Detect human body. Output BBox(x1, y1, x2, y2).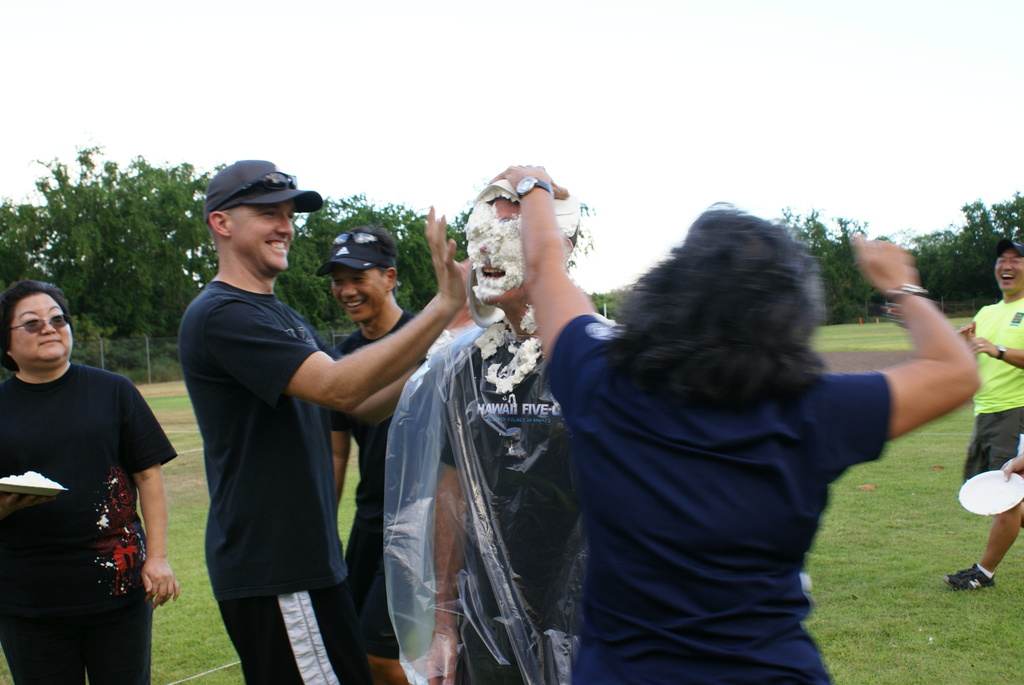
BBox(956, 239, 1023, 586).
